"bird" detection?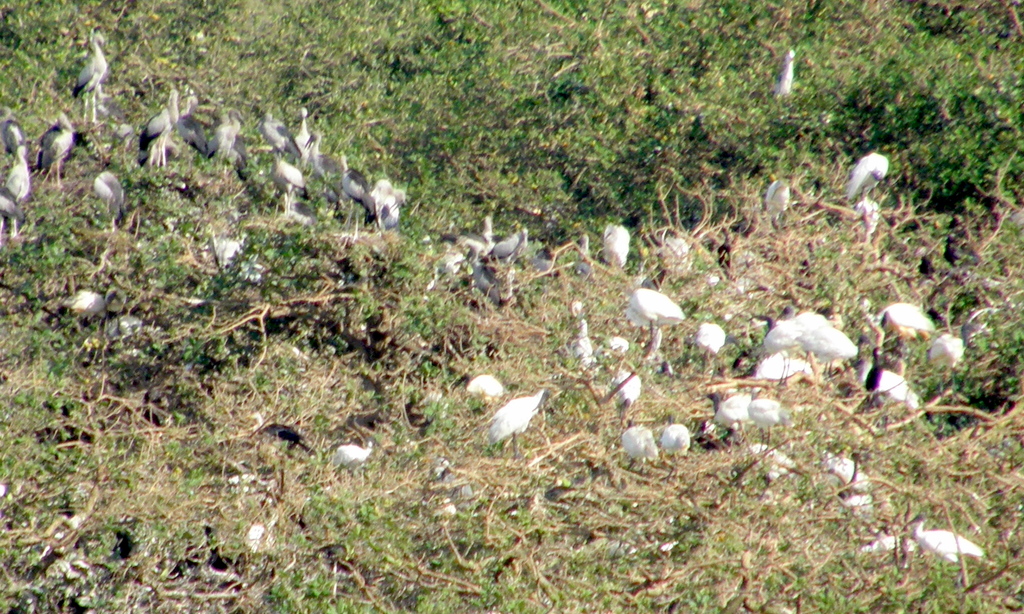
(335,439,383,469)
